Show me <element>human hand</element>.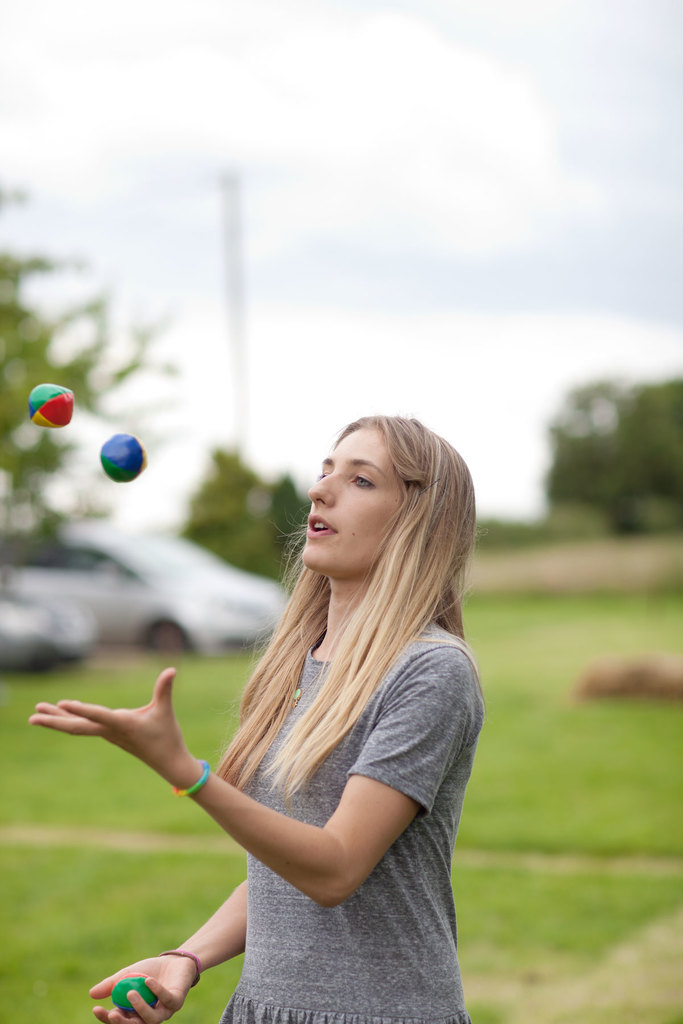
<element>human hand</element> is here: detection(32, 686, 231, 807).
